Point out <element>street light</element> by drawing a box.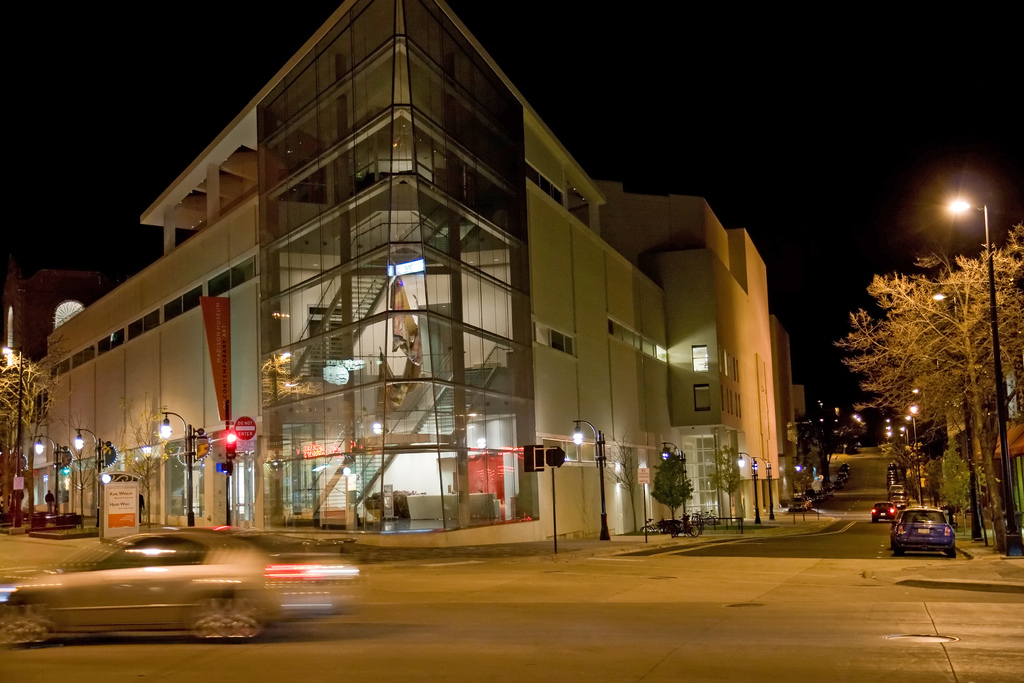
x1=28, y1=434, x2=64, y2=513.
